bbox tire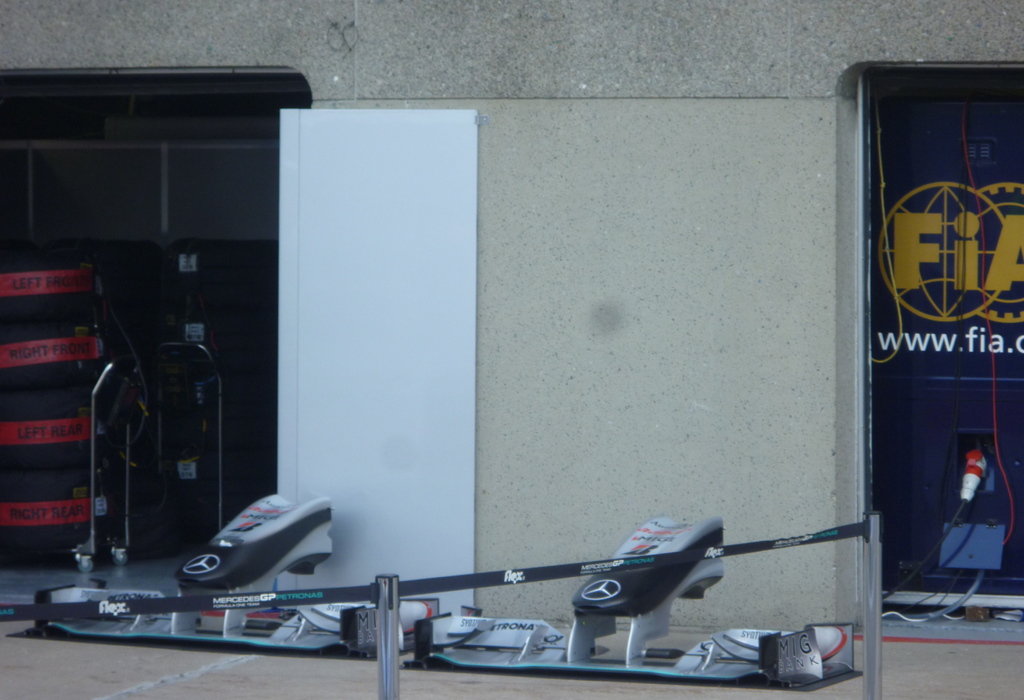
(left=0, top=242, right=36, bottom=273)
